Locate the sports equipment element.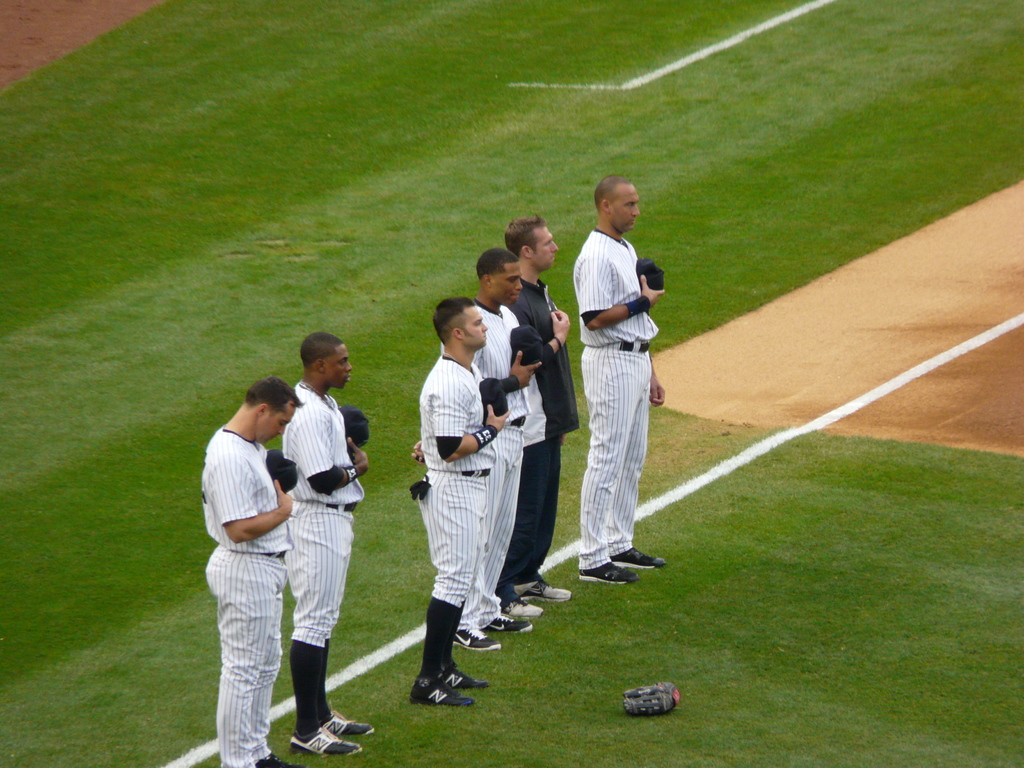
Element bbox: box=[454, 627, 498, 648].
